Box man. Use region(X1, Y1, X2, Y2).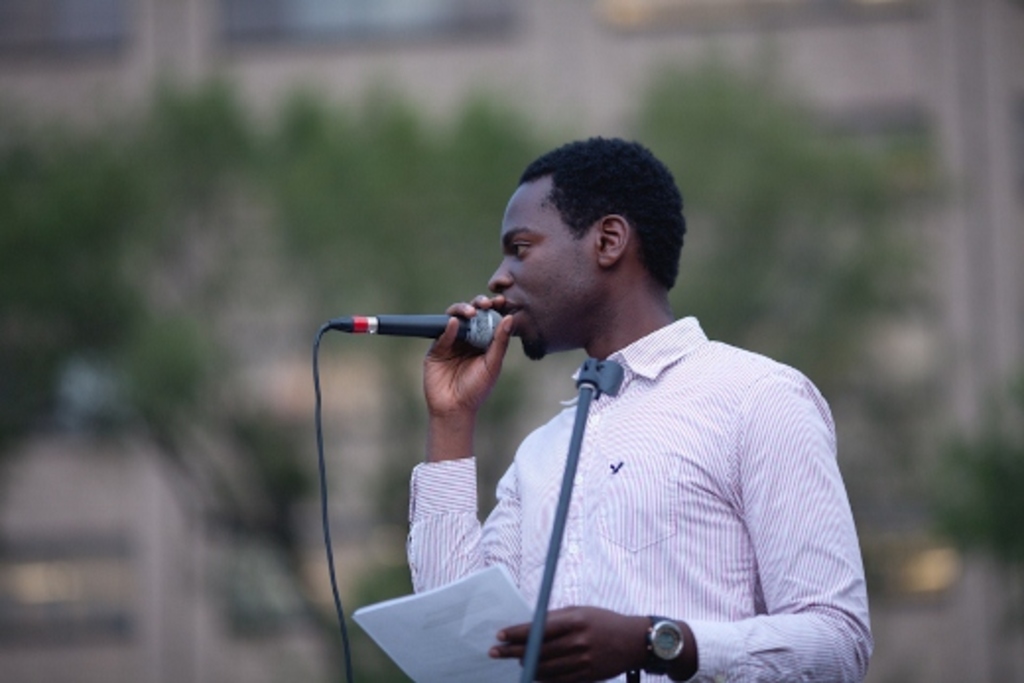
region(412, 132, 884, 681).
